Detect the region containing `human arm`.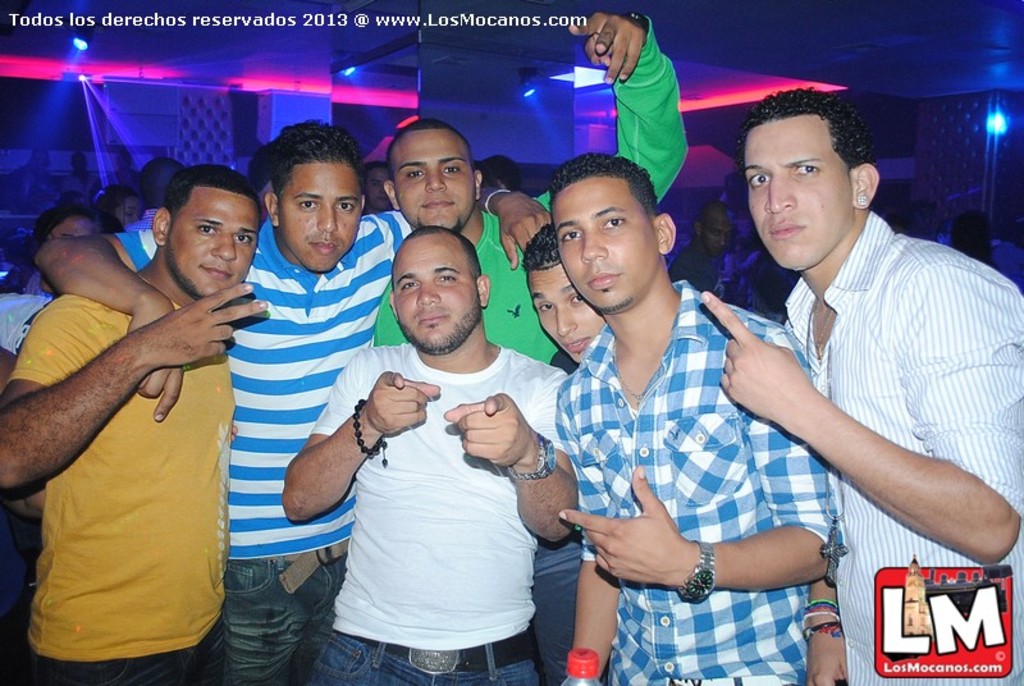
{"x1": 557, "y1": 294, "x2": 814, "y2": 590}.
